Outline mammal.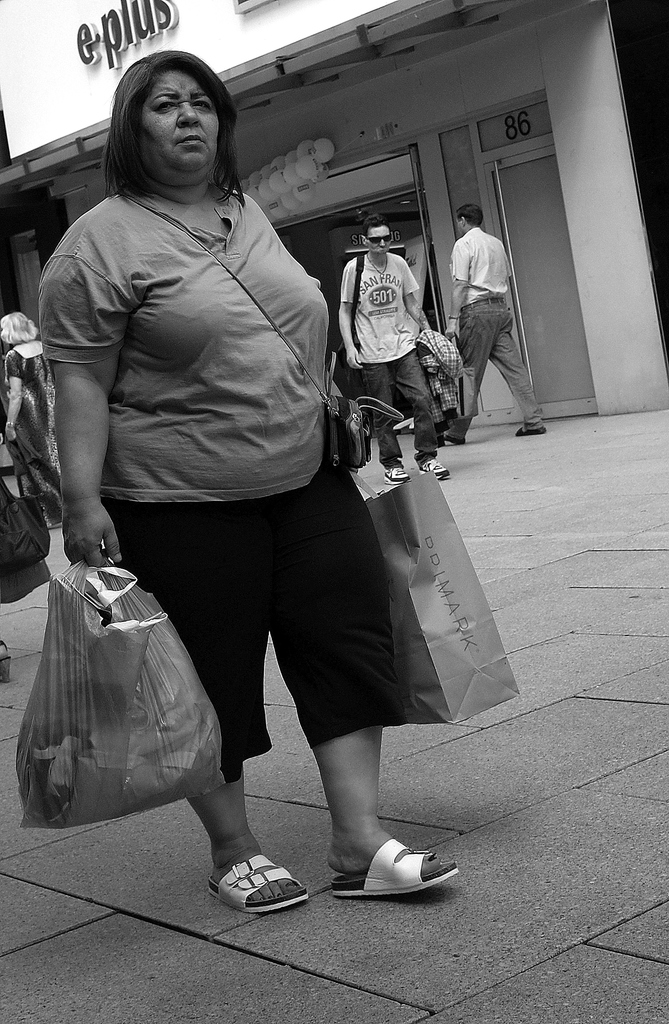
Outline: 0 308 73 527.
